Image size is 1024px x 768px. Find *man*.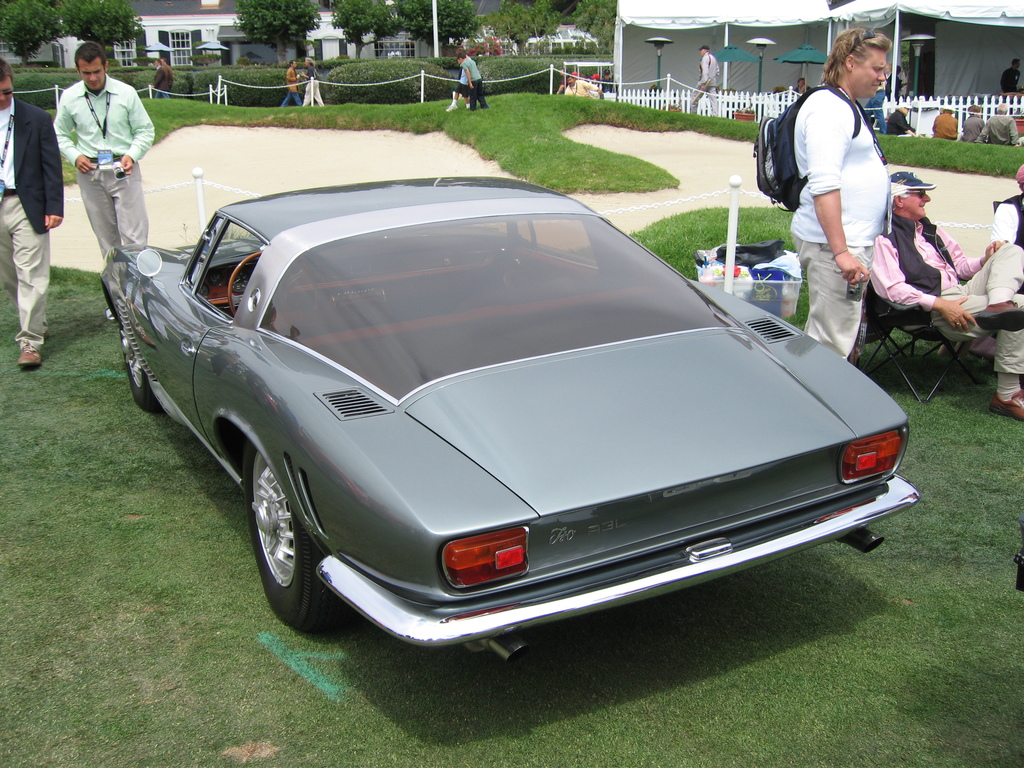
[left=0, top=54, right=65, bottom=364].
